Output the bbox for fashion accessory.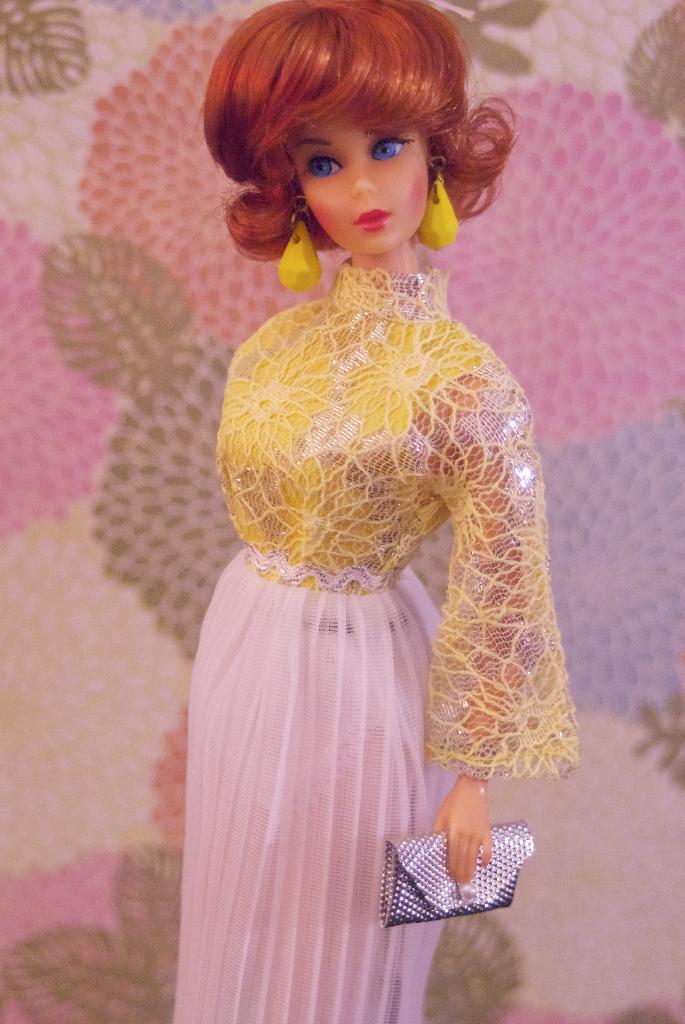
box(382, 818, 538, 929).
